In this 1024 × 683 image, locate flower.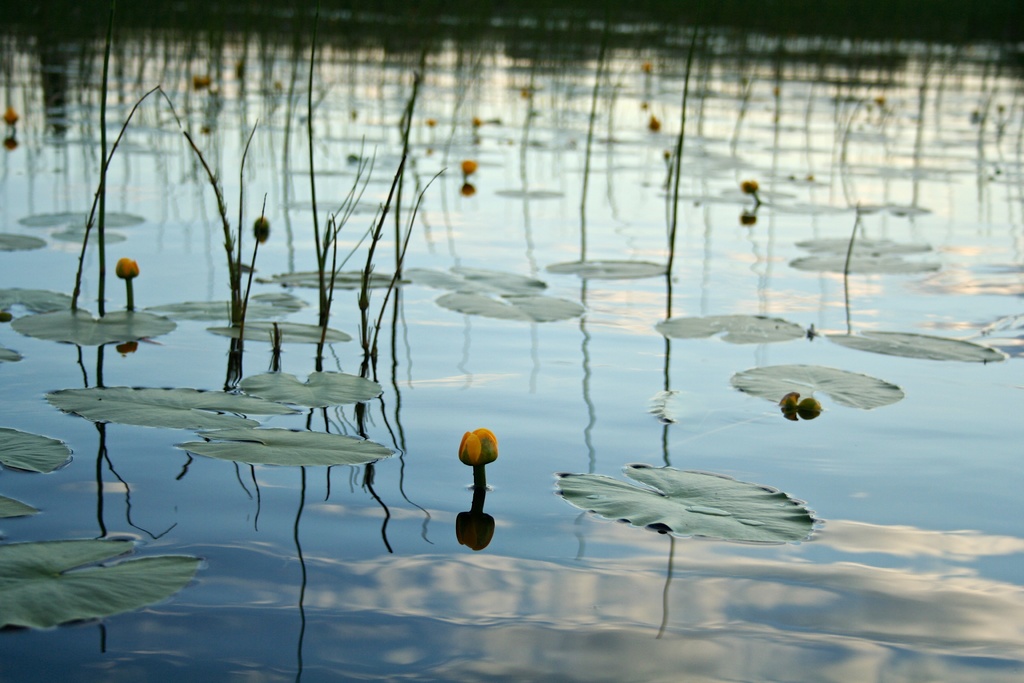
Bounding box: <region>461, 160, 476, 176</region>.
